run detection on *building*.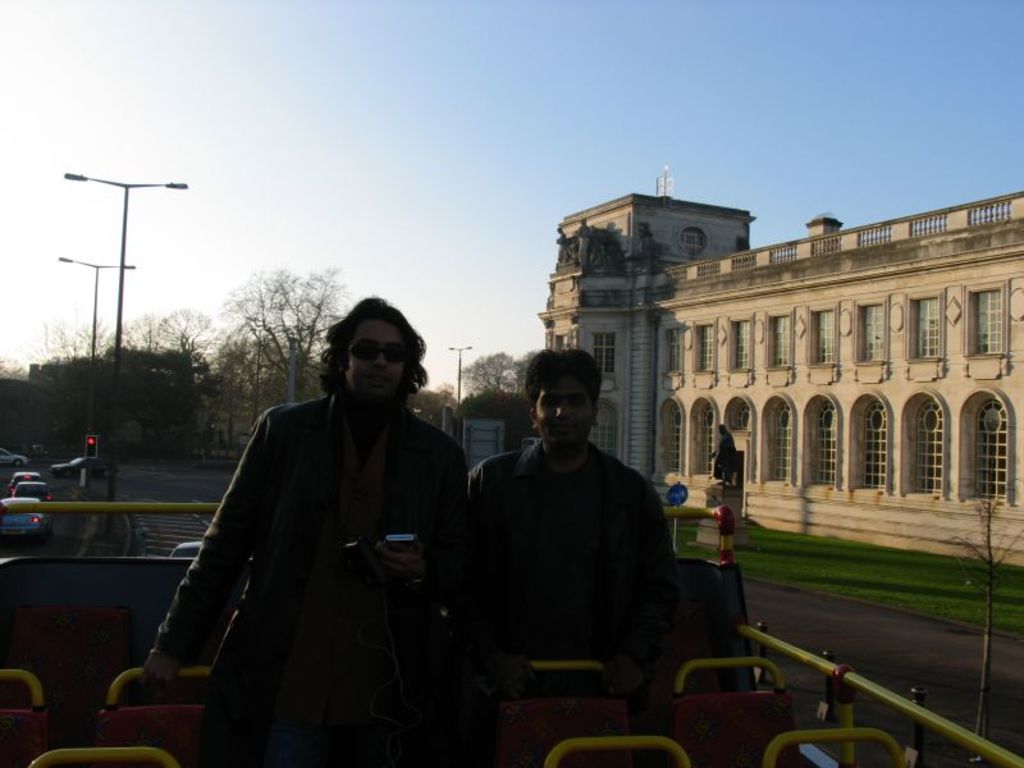
Result: region(532, 168, 1023, 564).
